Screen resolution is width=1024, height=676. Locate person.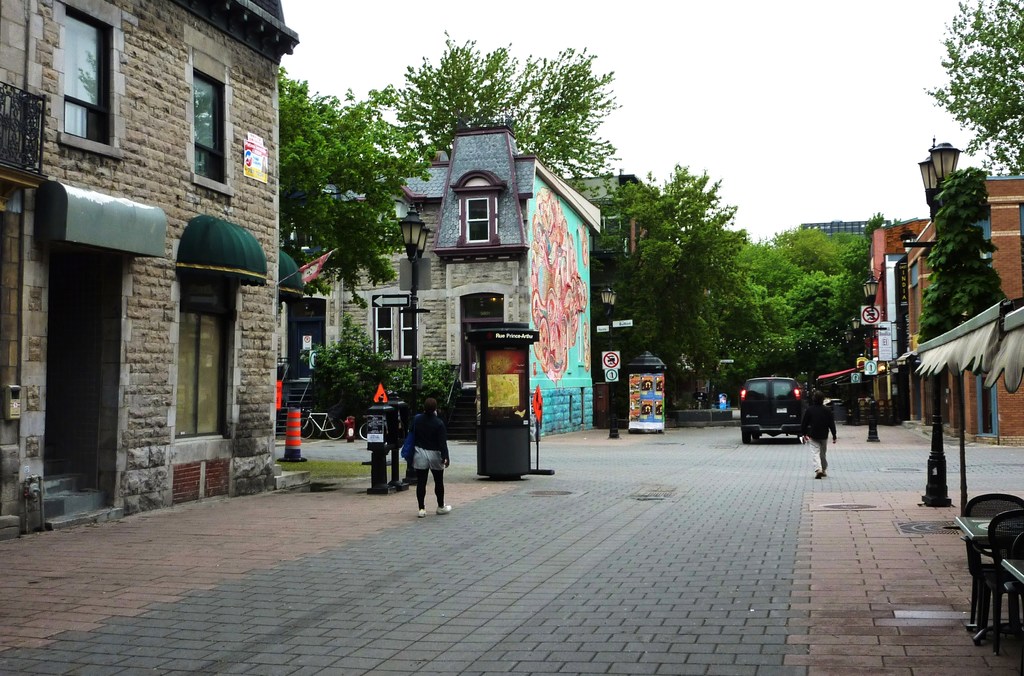
pyautogui.locateOnScreen(393, 397, 440, 519).
